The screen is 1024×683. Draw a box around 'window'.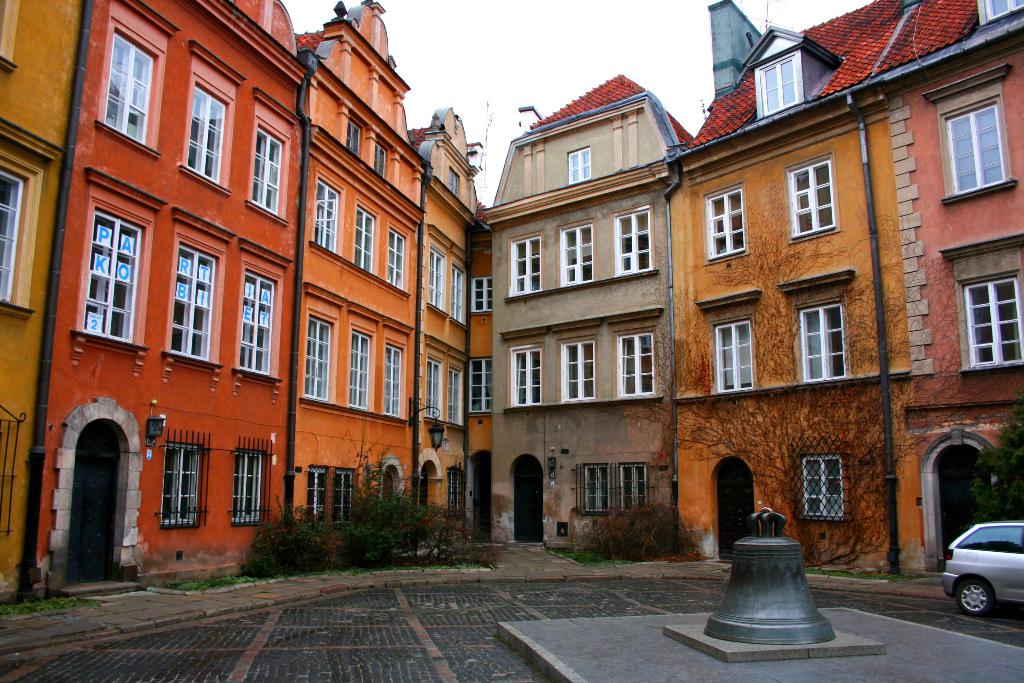
427, 356, 441, 420.
